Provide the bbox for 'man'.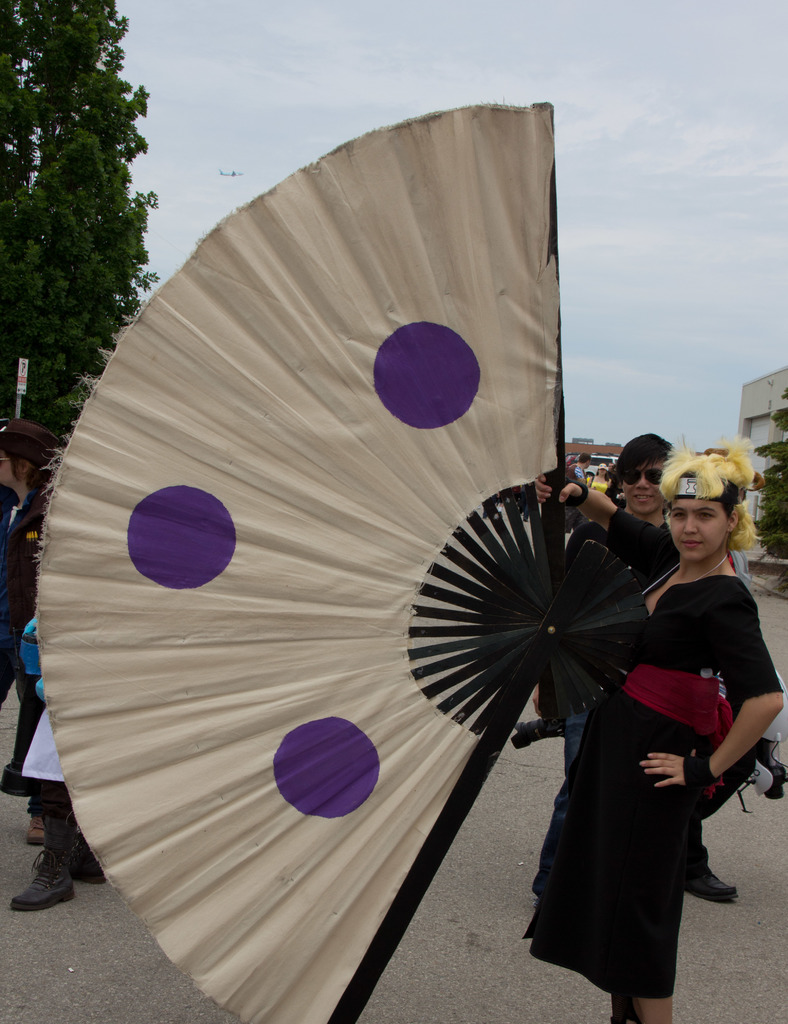
530 435 738 905.
